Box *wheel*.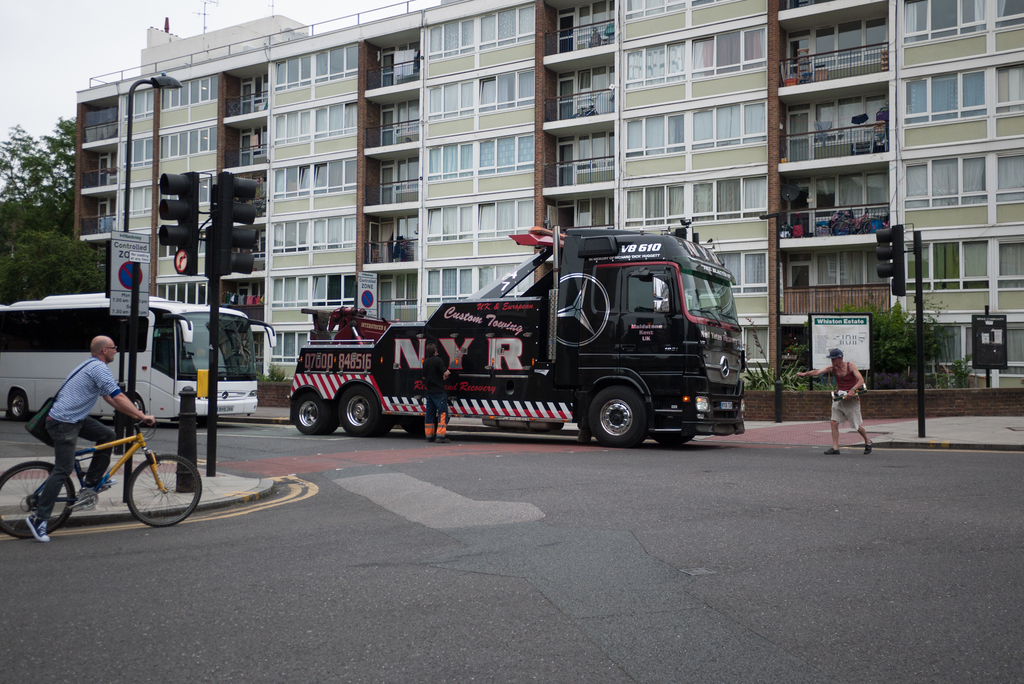
<bbox>289, 395, 337, 436</bbox>.
